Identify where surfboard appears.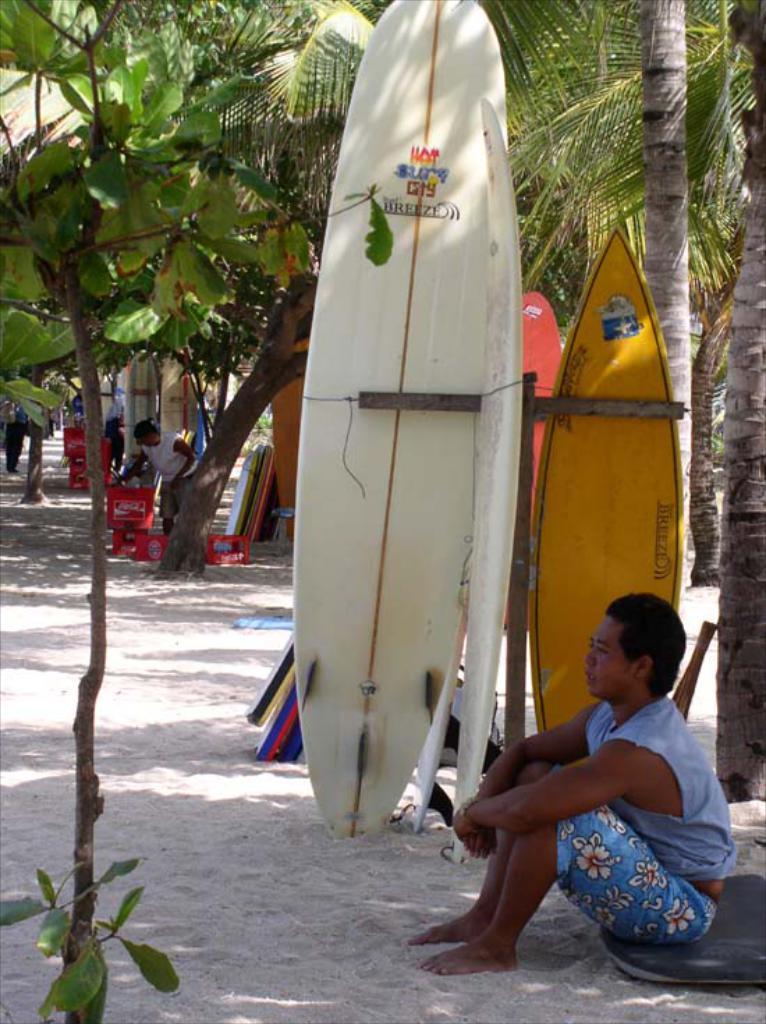
Appears at [230,451,259,528].
